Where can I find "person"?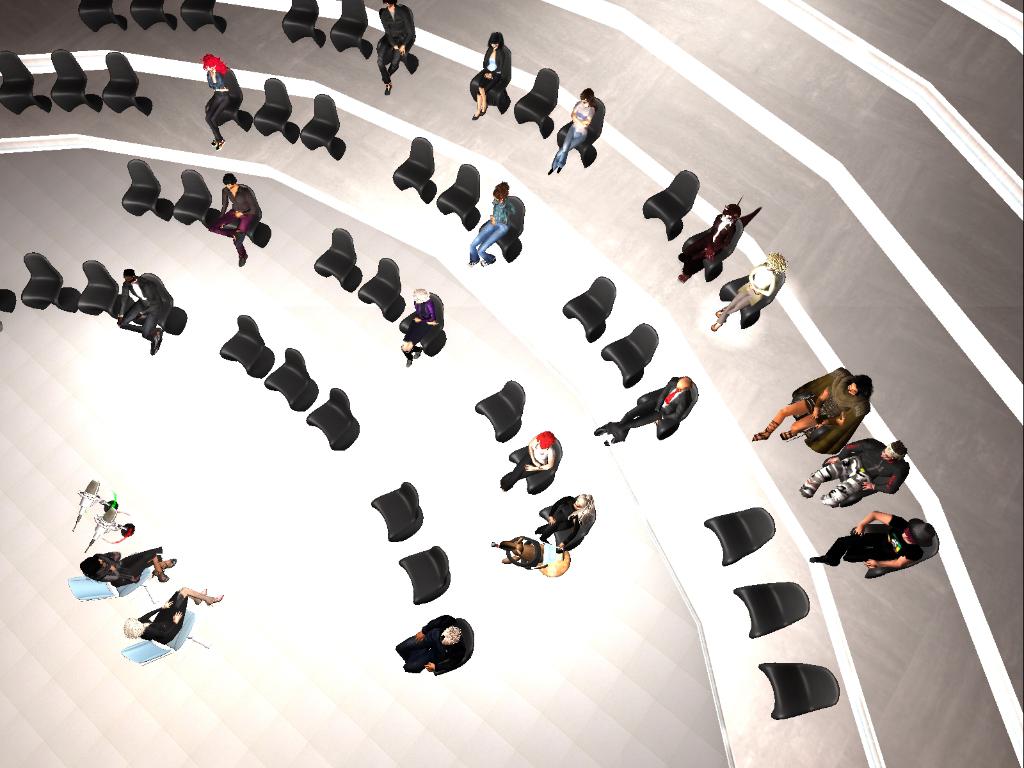
You can find it at bbox(123, 586, 225, 646).
